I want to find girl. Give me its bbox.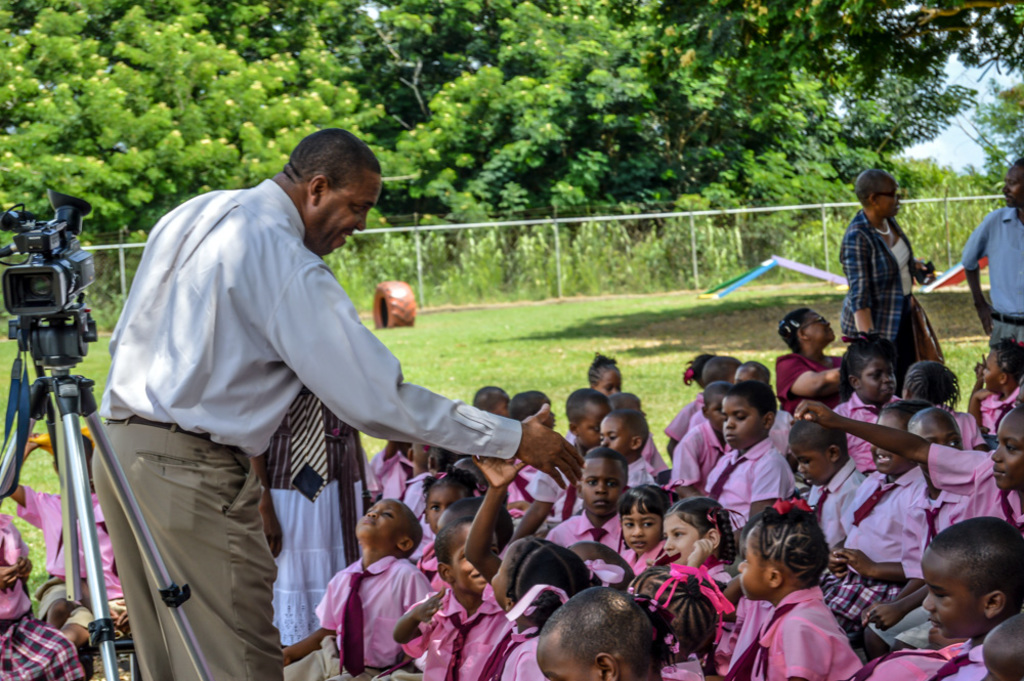
{"left": 490, "top": 535, "right": 611, "bottom": 680}.
